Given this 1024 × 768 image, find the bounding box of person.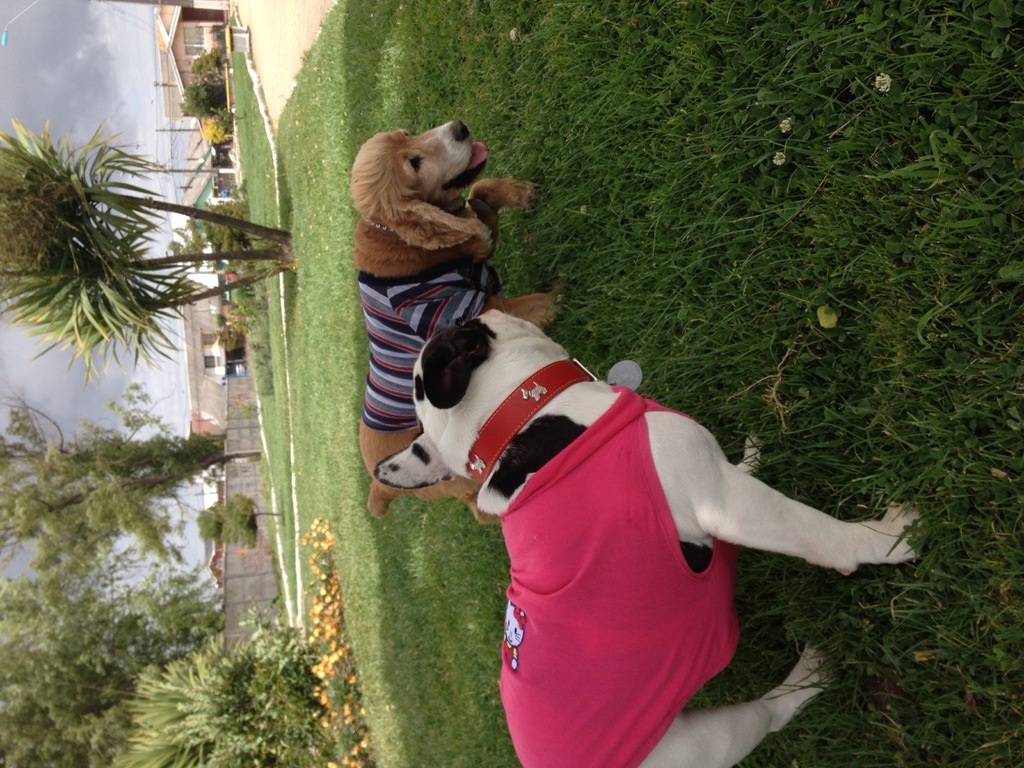
[left=360, top=108, right=578, bottom=536].
